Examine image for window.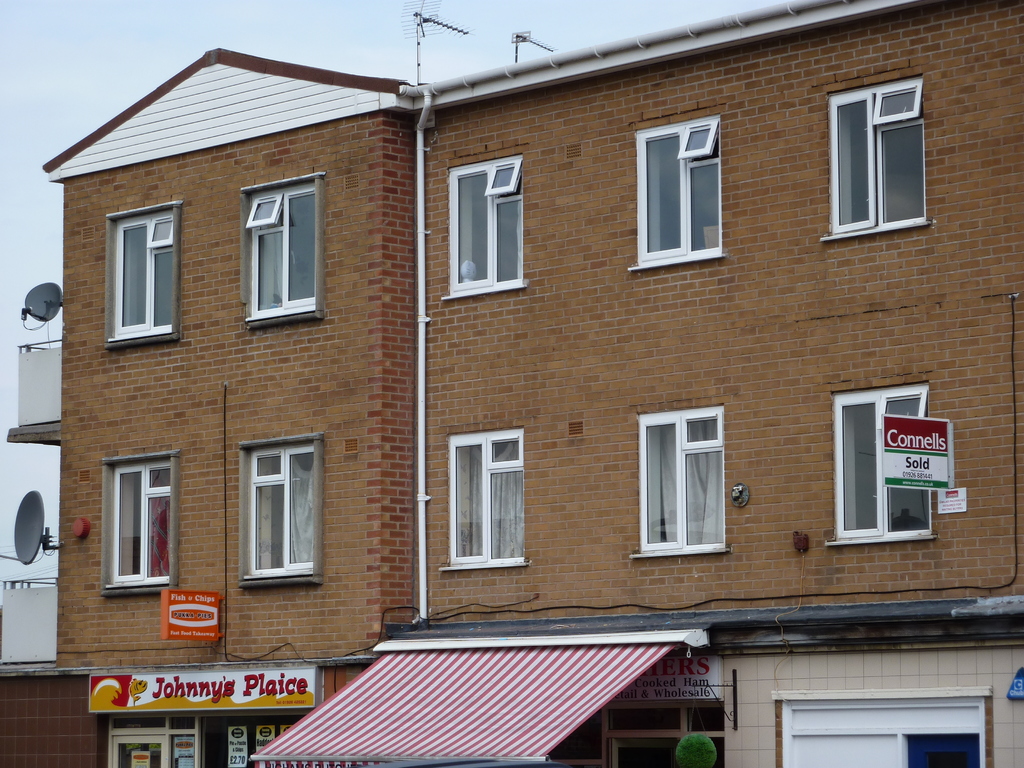
Examination result: 444 154 527 302.
